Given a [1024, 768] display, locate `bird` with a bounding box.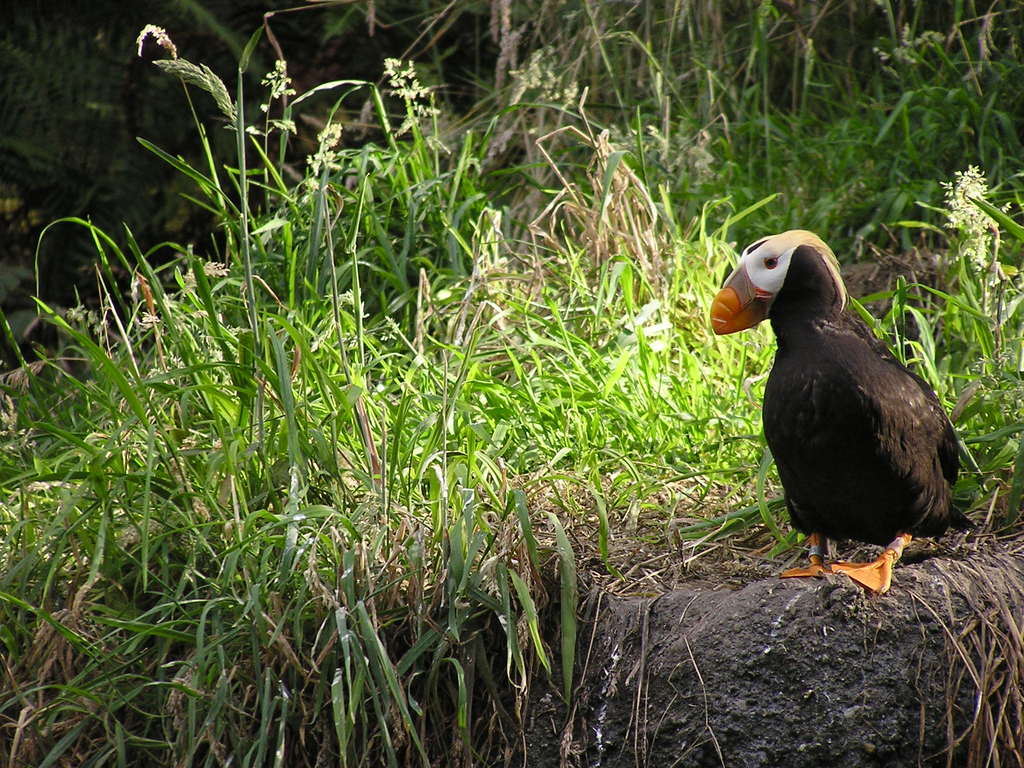
Located: crop(708, 228, 979, 596).
